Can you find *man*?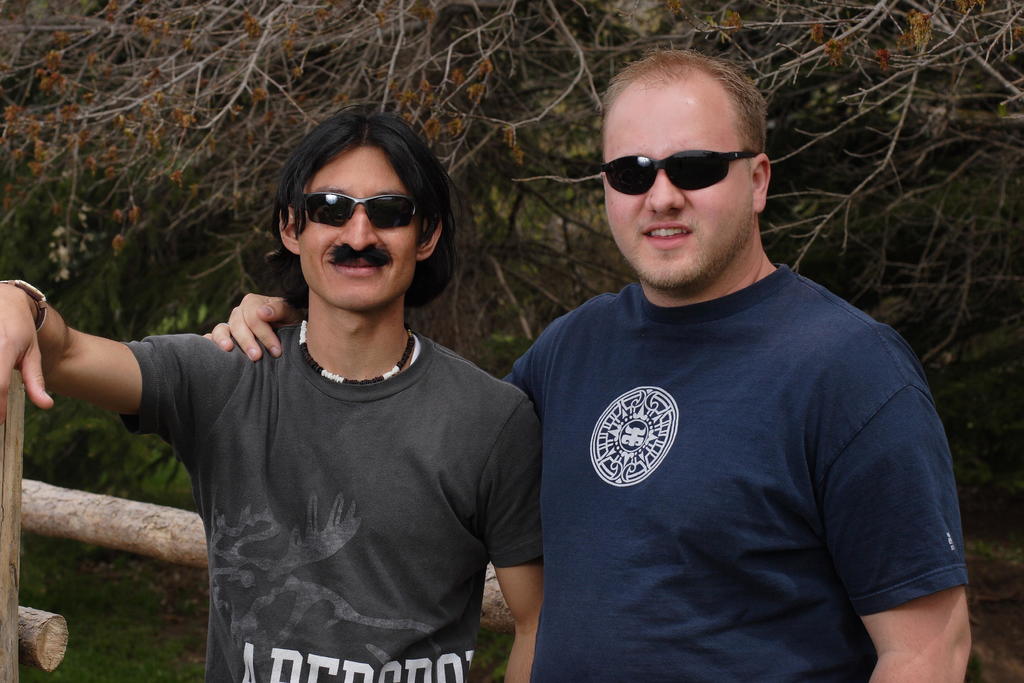
Yes, bounding box: x1=0 y1=104 x2=543 y2=682.
